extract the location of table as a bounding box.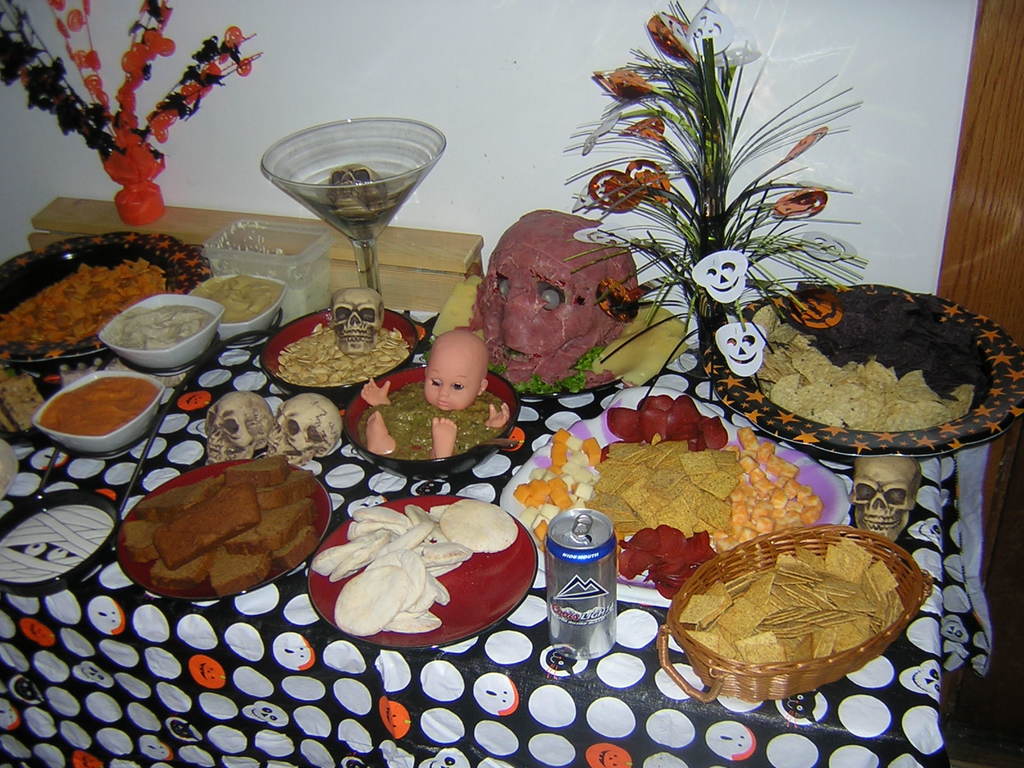
20, 108, 1023, 740.
